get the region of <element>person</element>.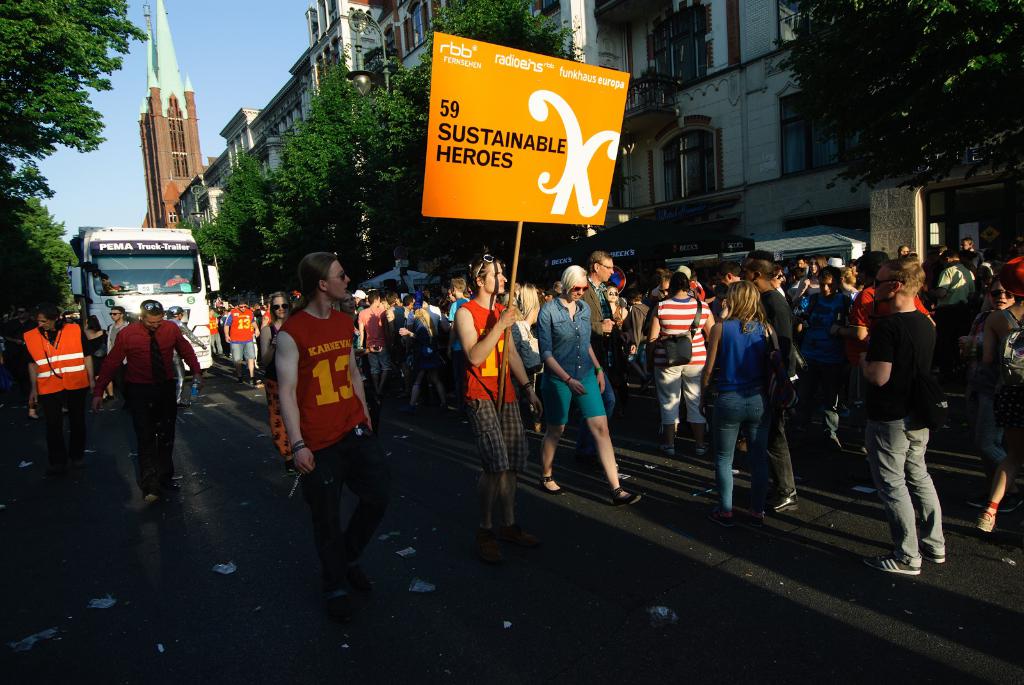
bbox=[20, 305, 88, 481].
